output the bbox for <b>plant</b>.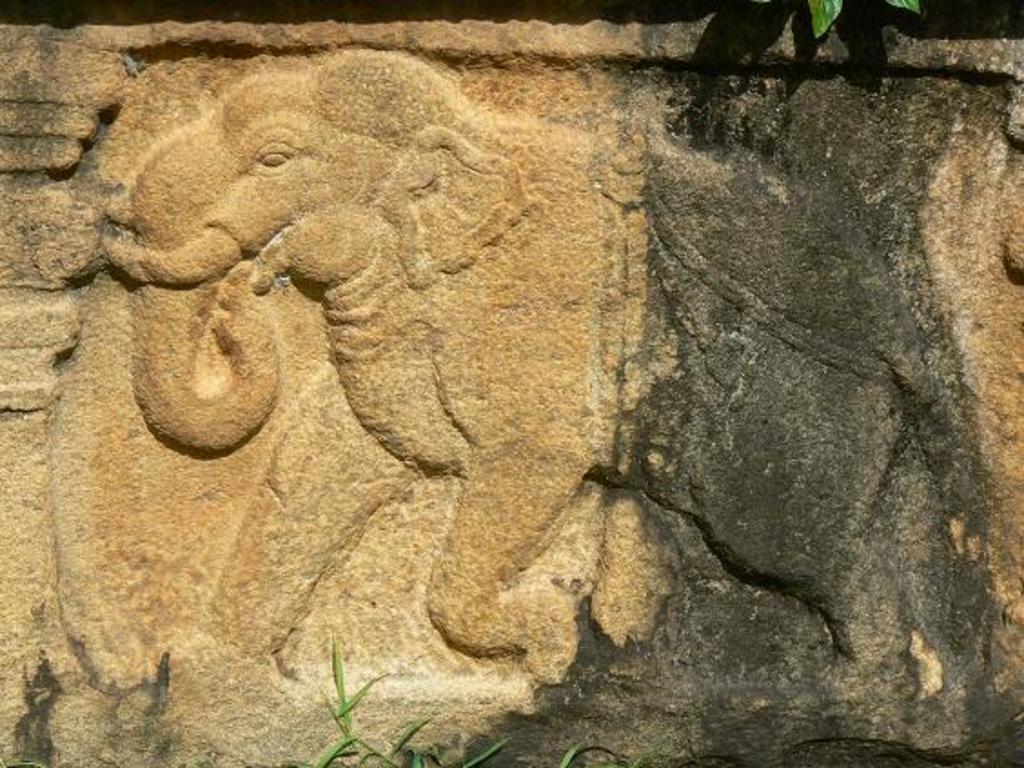
309, 639, 628, 766.
